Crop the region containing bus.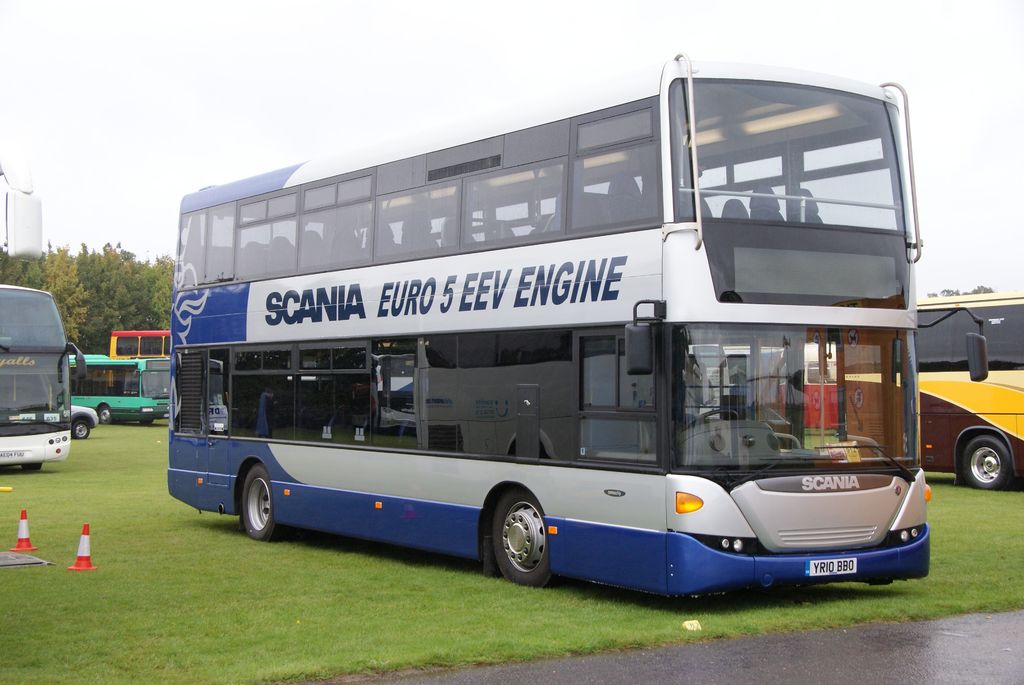
Crop region: BBox(707, 331, 838, 431).
